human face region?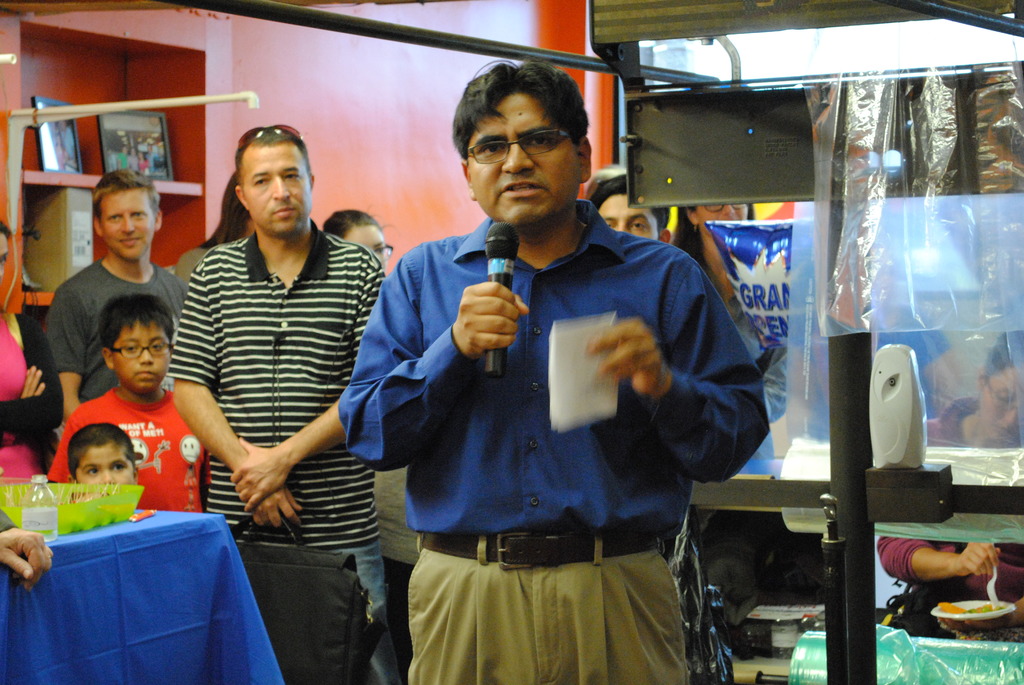
bbox(598, 194, 660, 239)
